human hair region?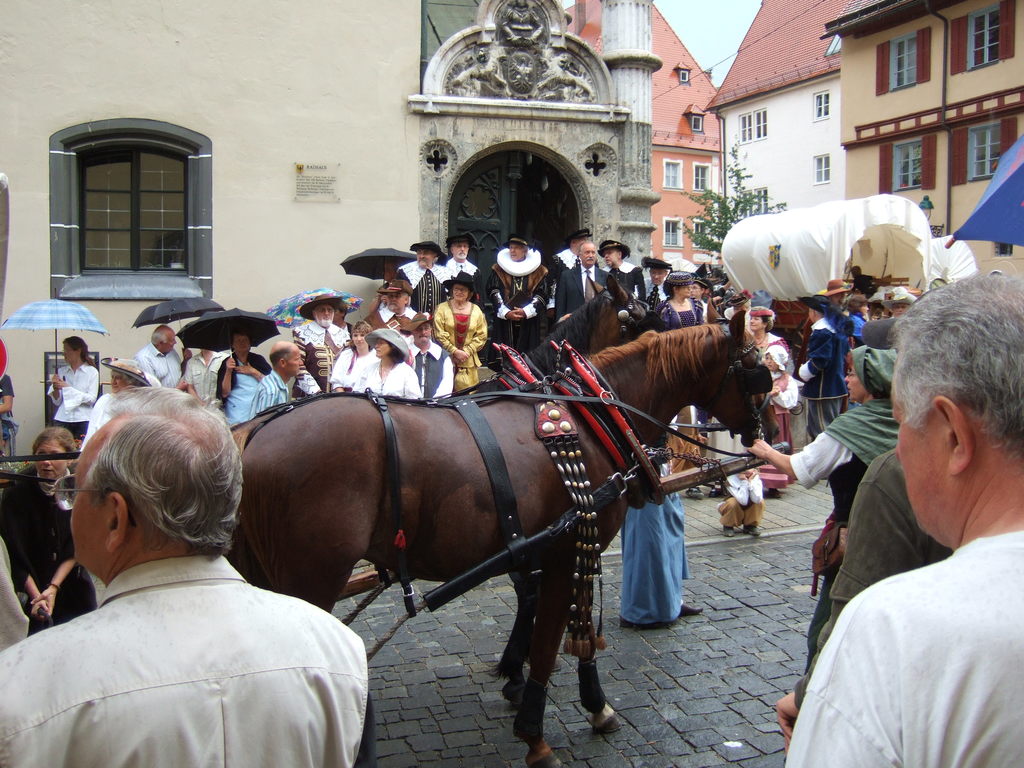
detection(614, 248, 620, 259)
